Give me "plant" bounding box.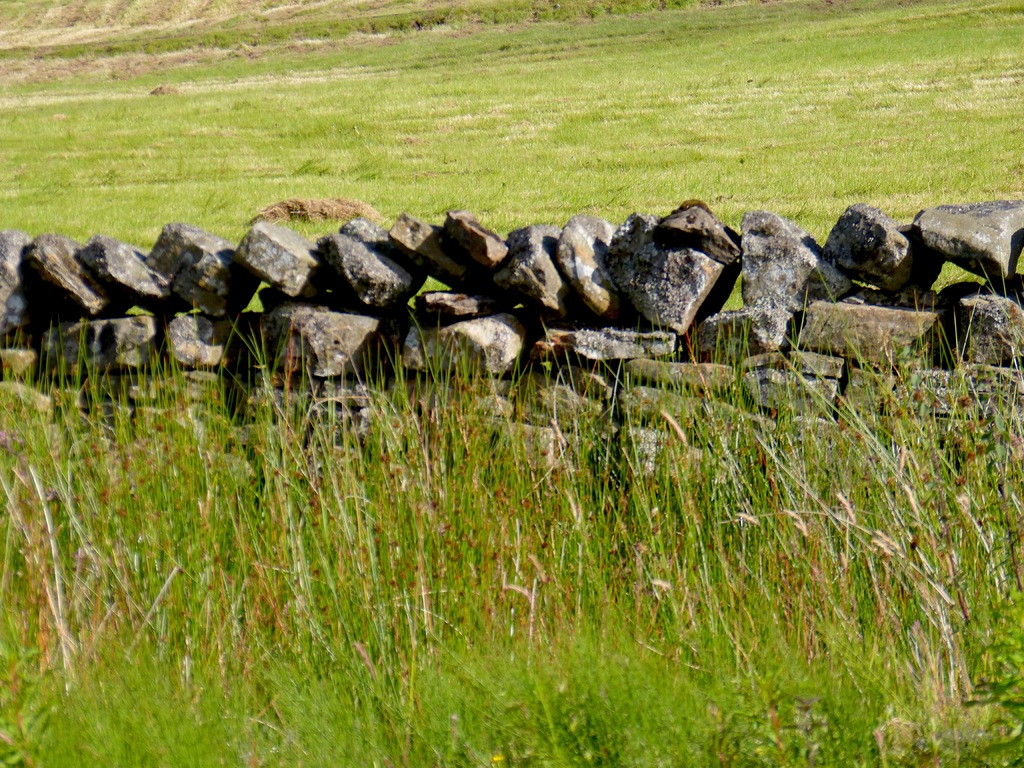
crop(695, 225, 1014, 701).
